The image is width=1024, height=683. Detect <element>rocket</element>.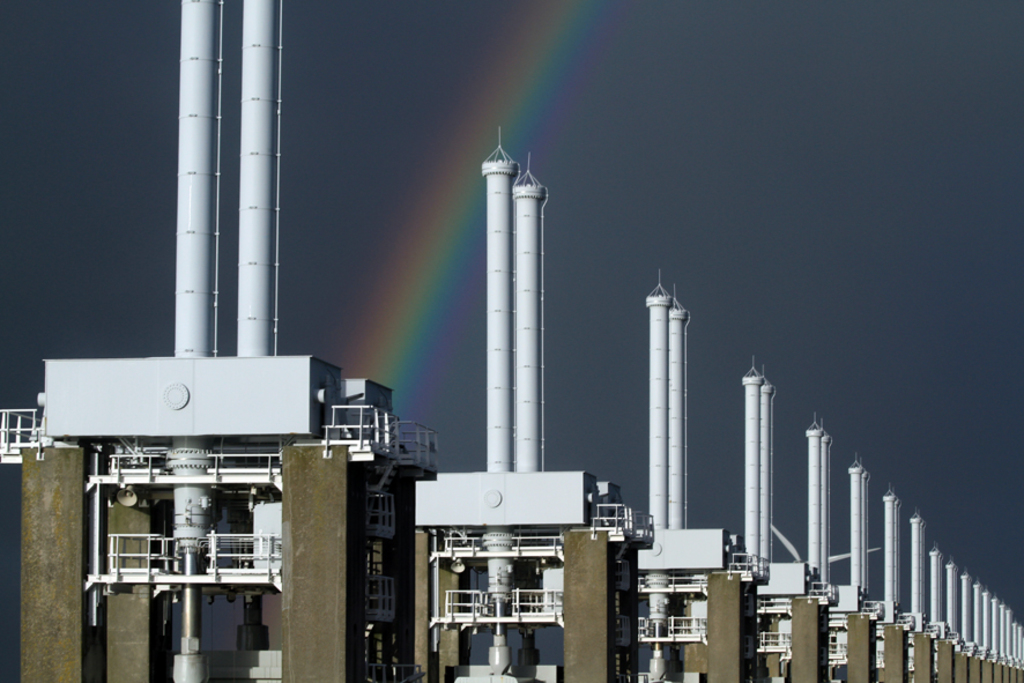
Detection: bbox=[641, 272, 668, 623].
